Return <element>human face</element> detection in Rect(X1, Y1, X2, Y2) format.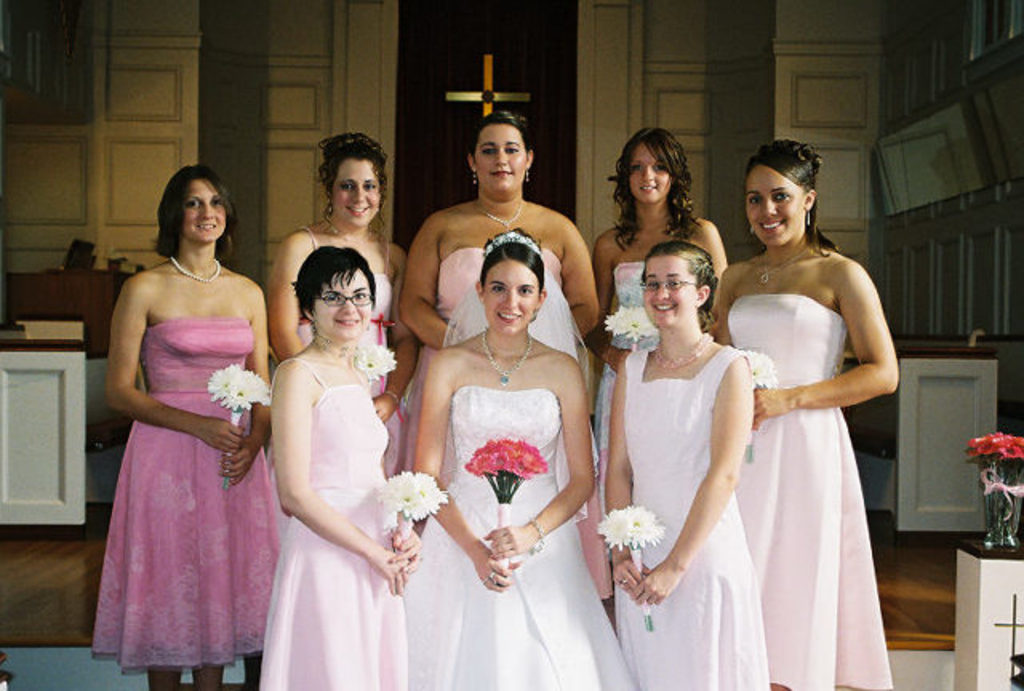
Rect(477, 123, 523, 198).
